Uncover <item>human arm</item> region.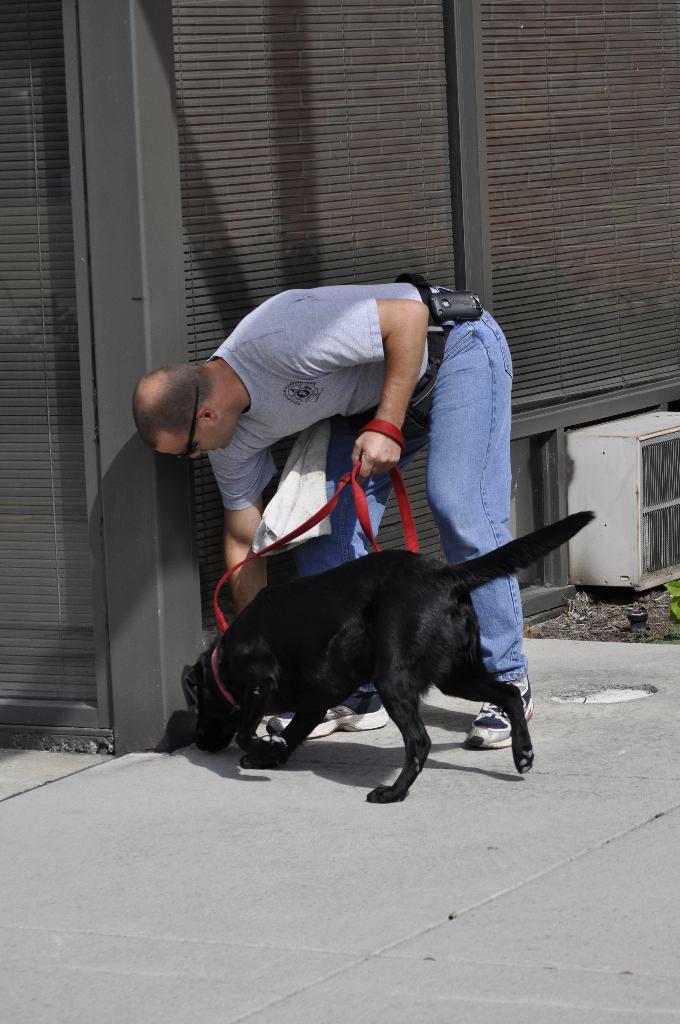
Uncovered: (x1=282, y1=299, x2=430, y2=476).
